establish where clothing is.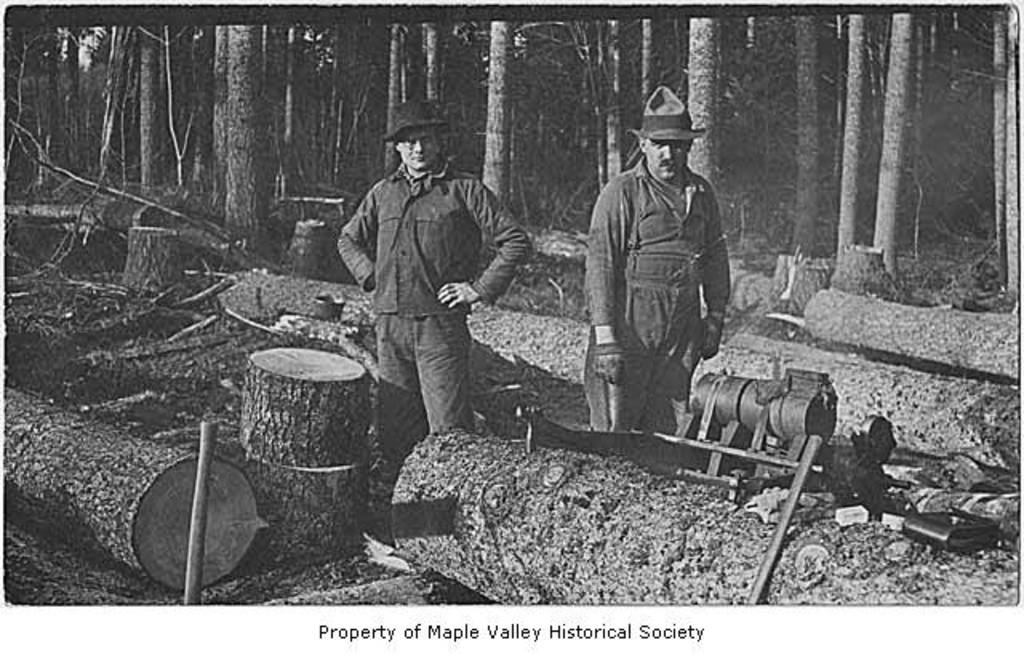
Established at 581/155/736/430.
